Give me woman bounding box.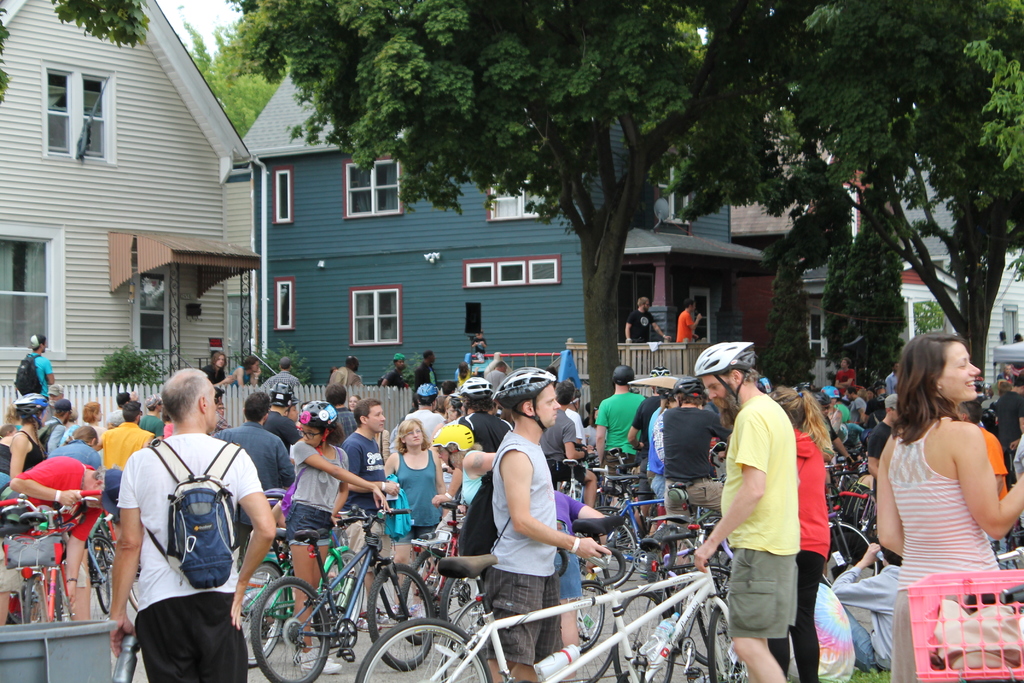
289,403,392,673.
